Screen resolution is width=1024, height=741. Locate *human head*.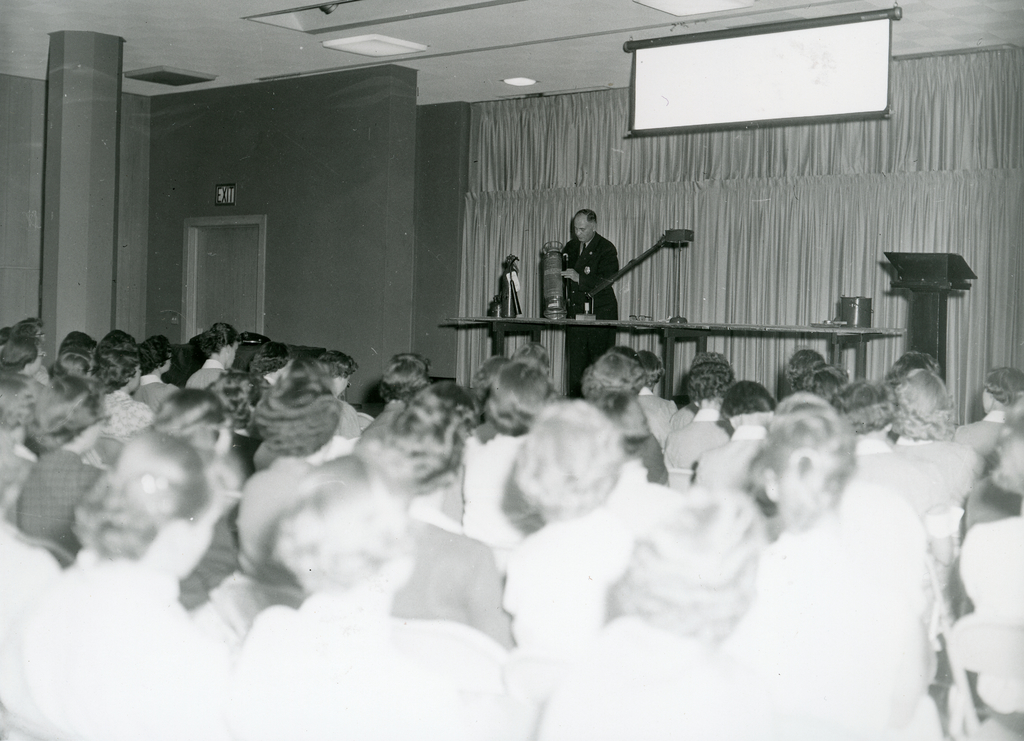
region(779, 344, 828, 385).
